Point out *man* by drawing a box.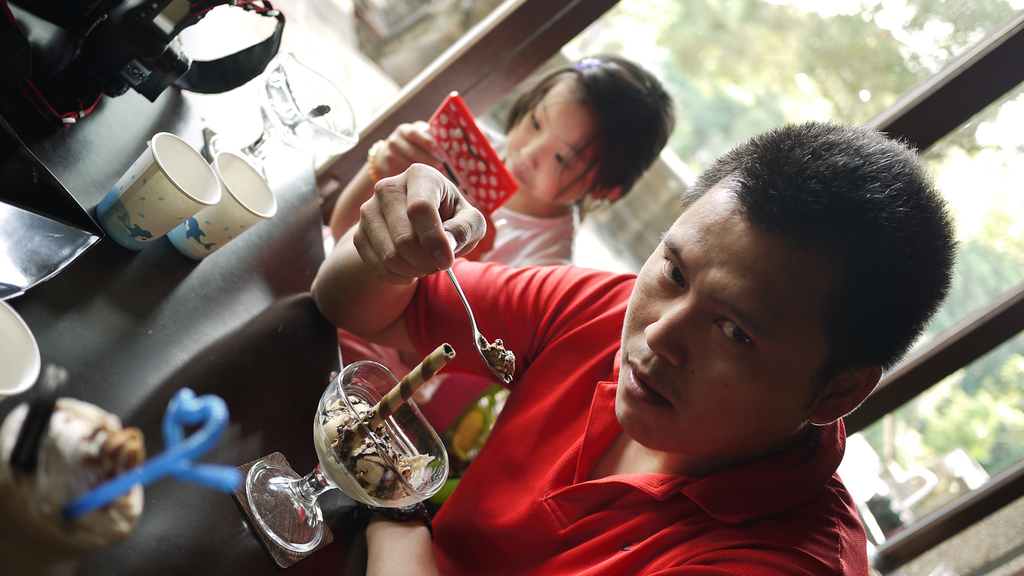
x1=297, y1=117, x2=957, y2=575.
